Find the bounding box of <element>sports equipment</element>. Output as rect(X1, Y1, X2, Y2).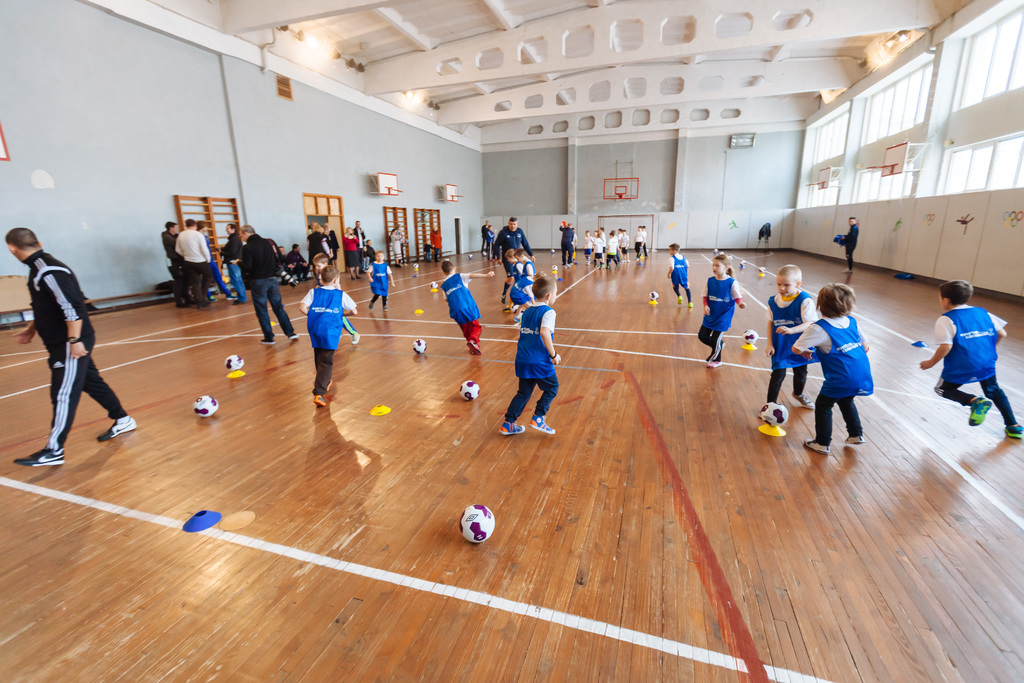
rect(221, 352, 246, 371).
